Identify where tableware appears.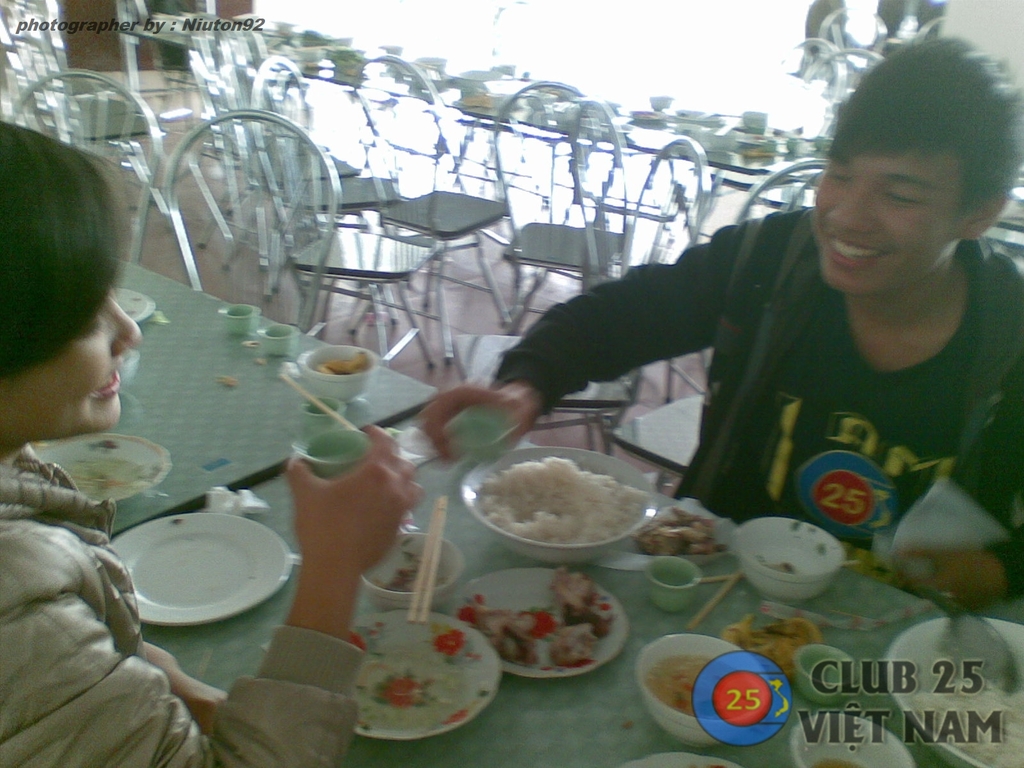
Appears at [left=444, top=564, right=634, bottom=686].
